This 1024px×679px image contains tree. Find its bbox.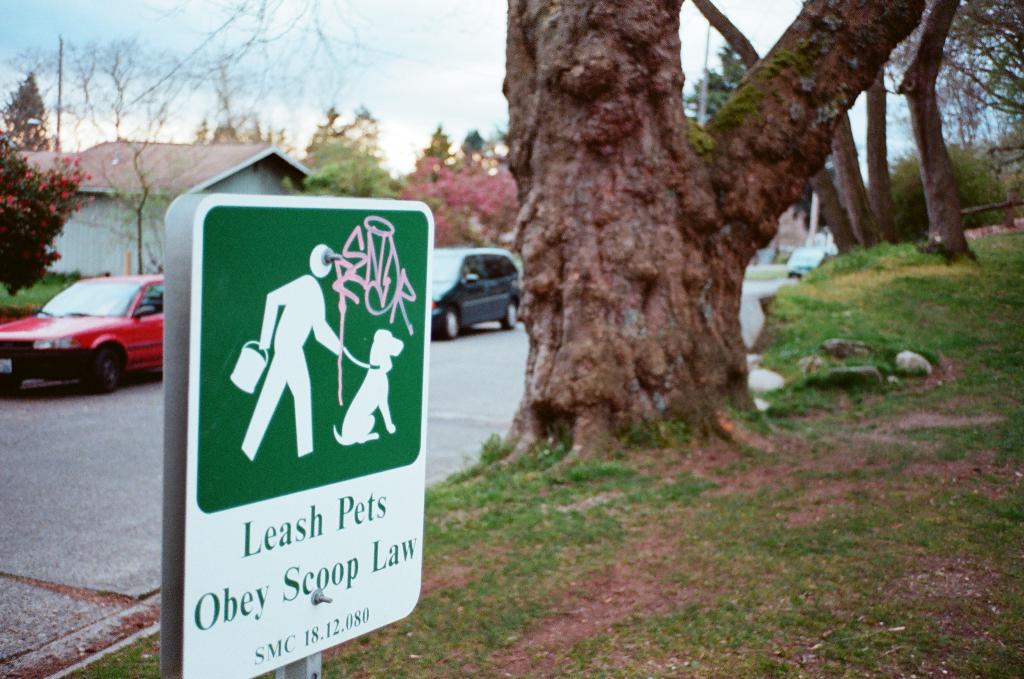
[880,0,1023,193].
